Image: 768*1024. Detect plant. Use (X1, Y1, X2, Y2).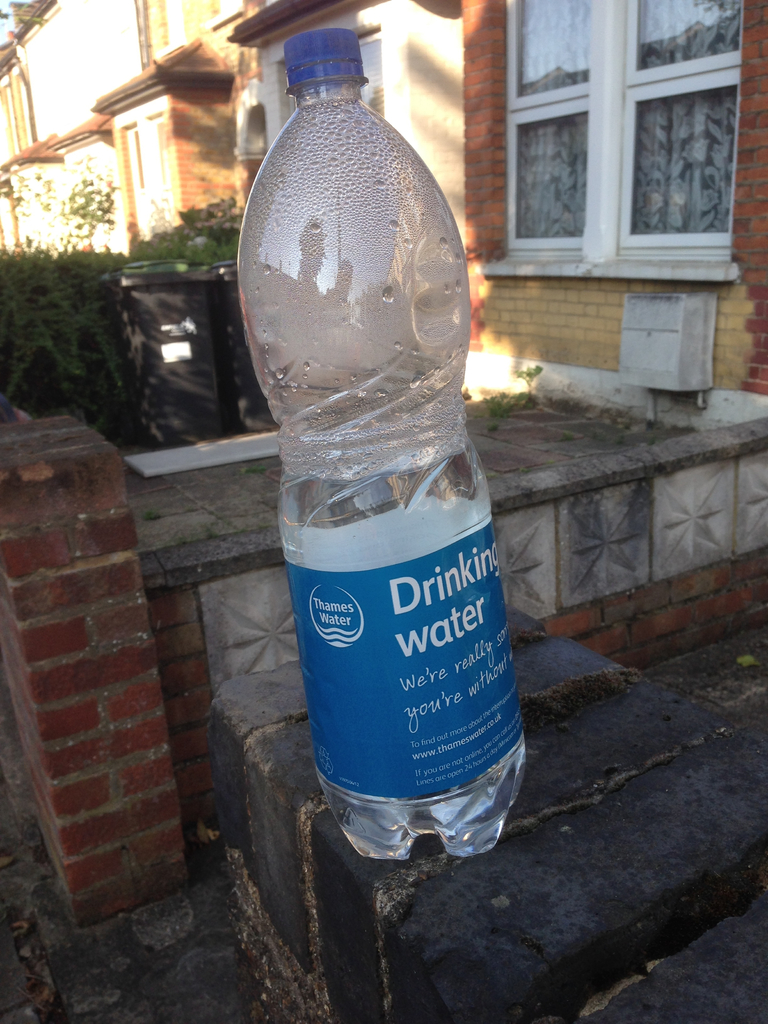
(614, 430, 623, 446).
